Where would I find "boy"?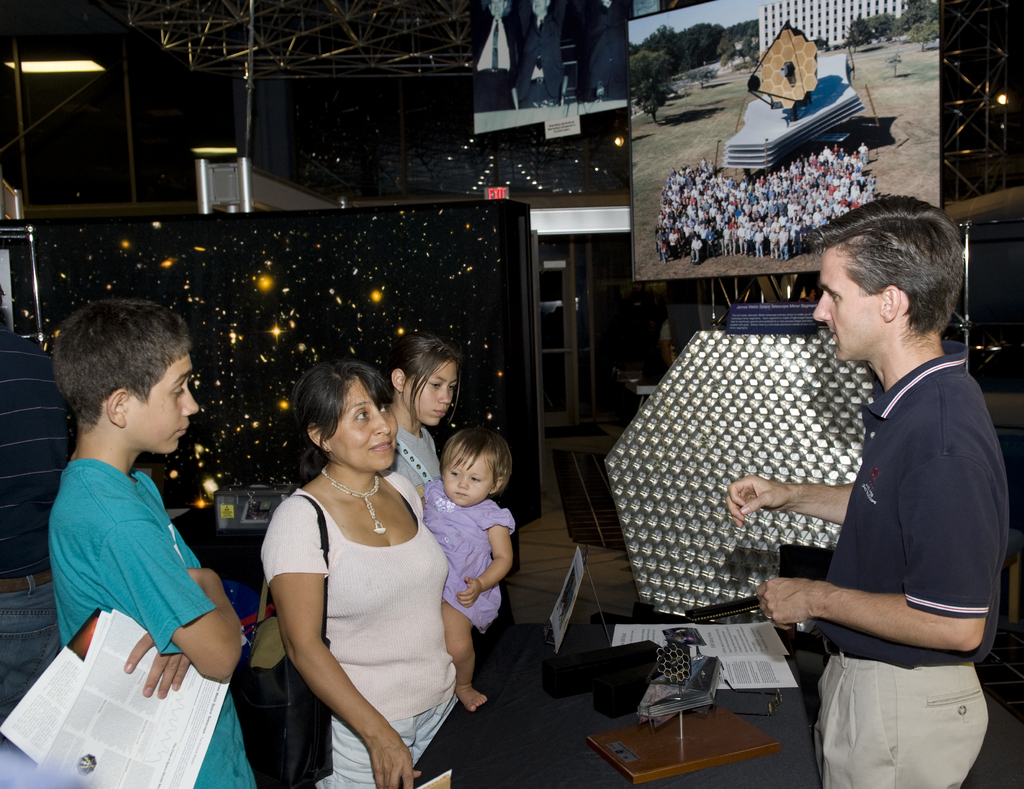
At BBox(26, 287, 241, 746).
